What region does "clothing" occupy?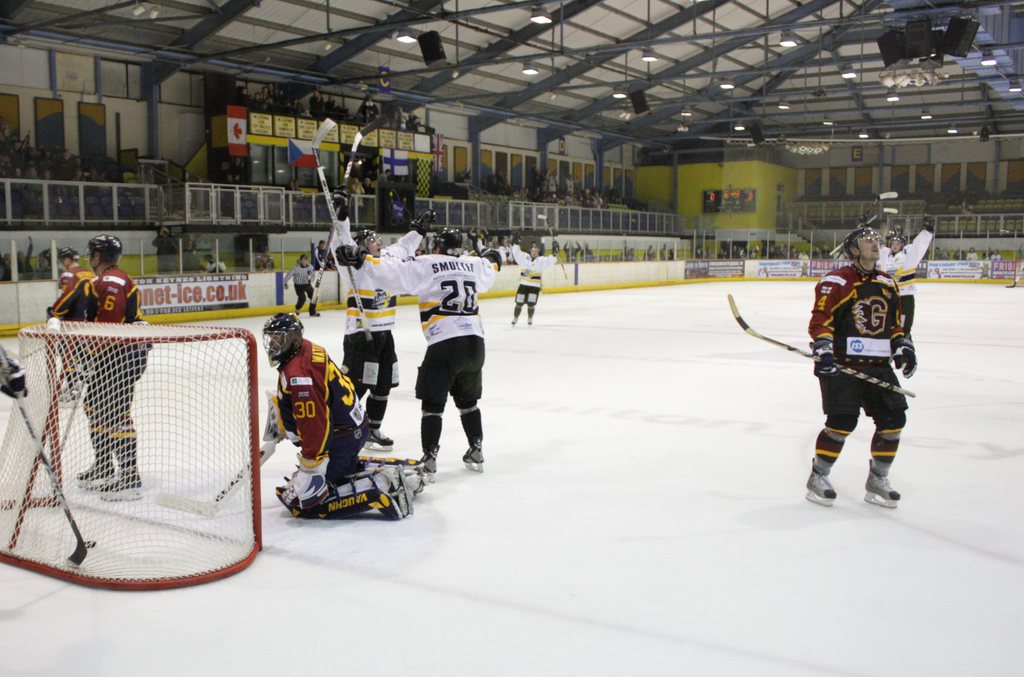
[328, 215, 428, 426].
